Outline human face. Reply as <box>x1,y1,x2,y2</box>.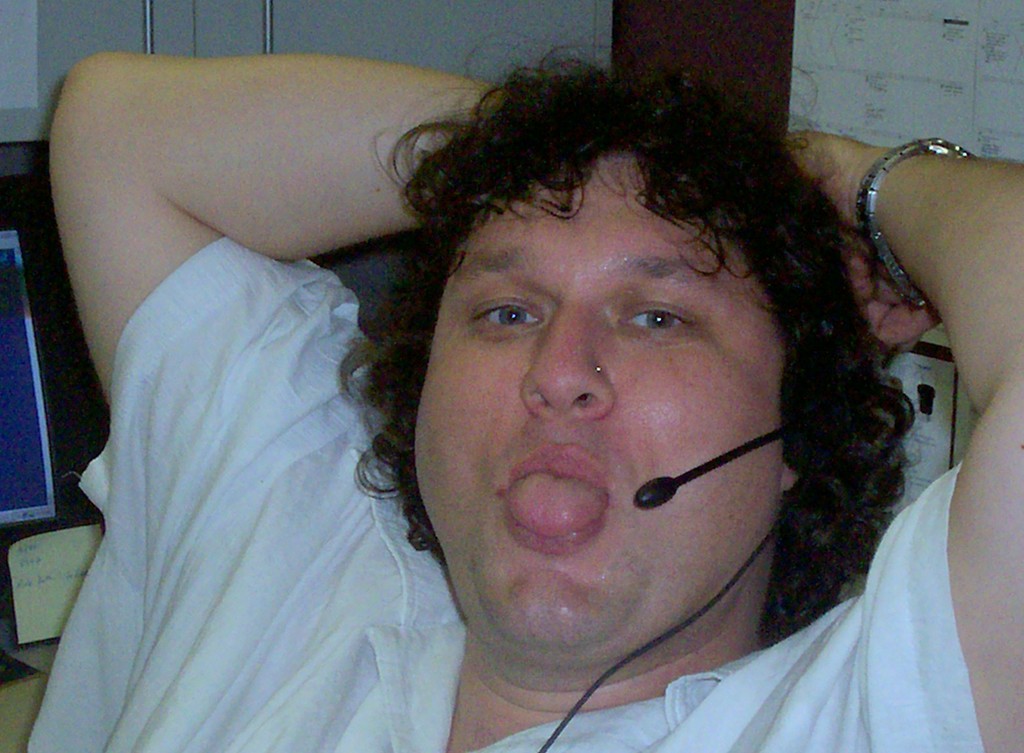
<box>401,104,839,625</box>.
